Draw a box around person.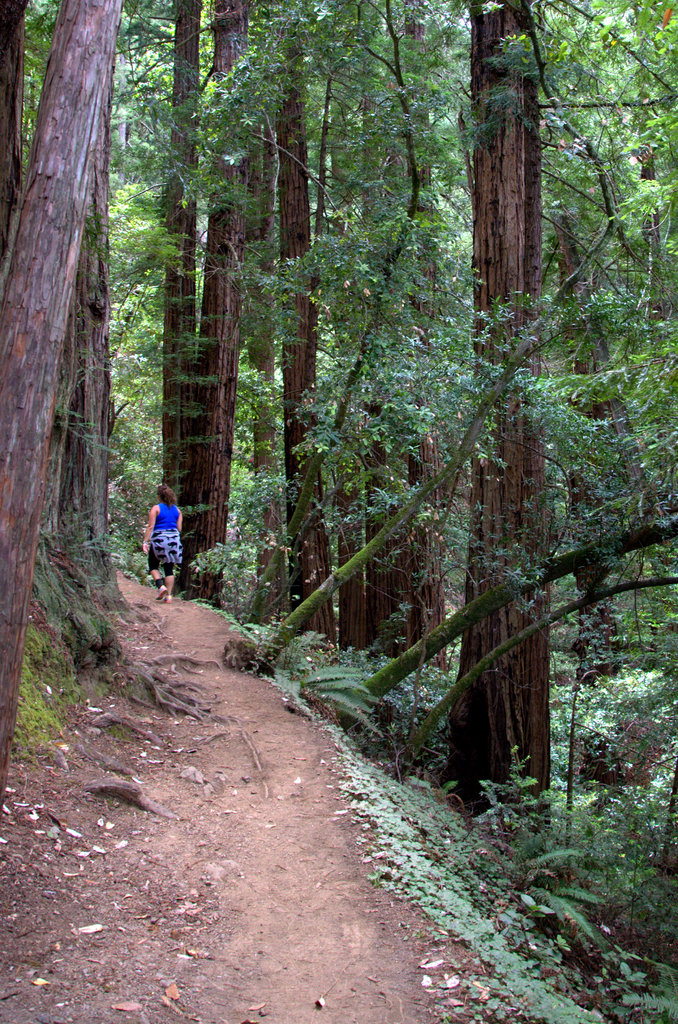
(139,484,185,605).
